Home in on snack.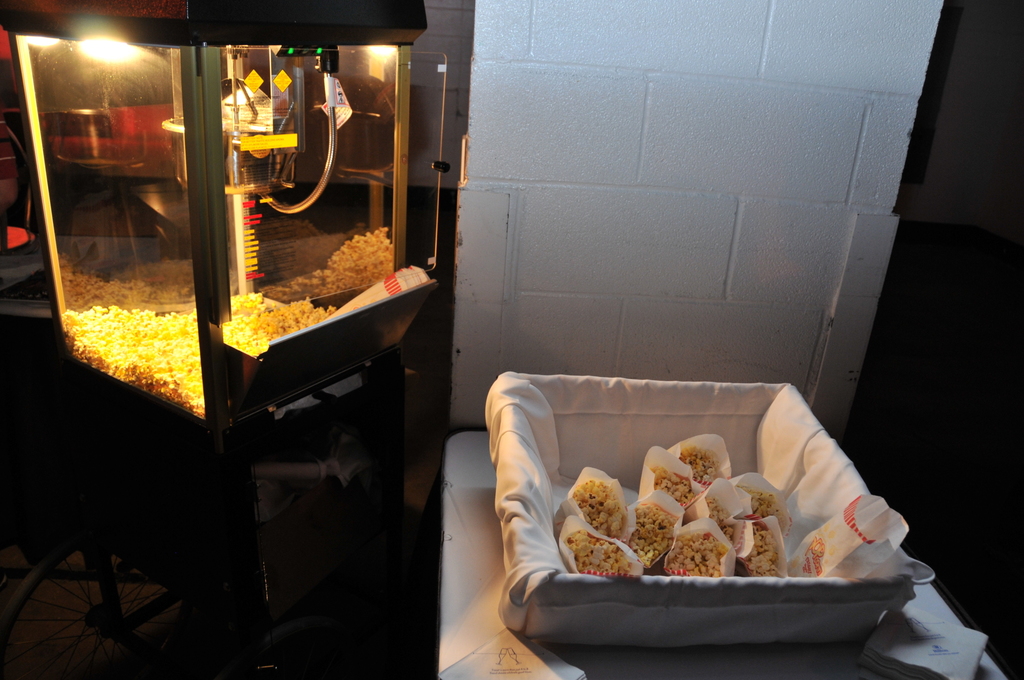
Homed in at [x1=63, y1=287, x2=337, y2=423].
